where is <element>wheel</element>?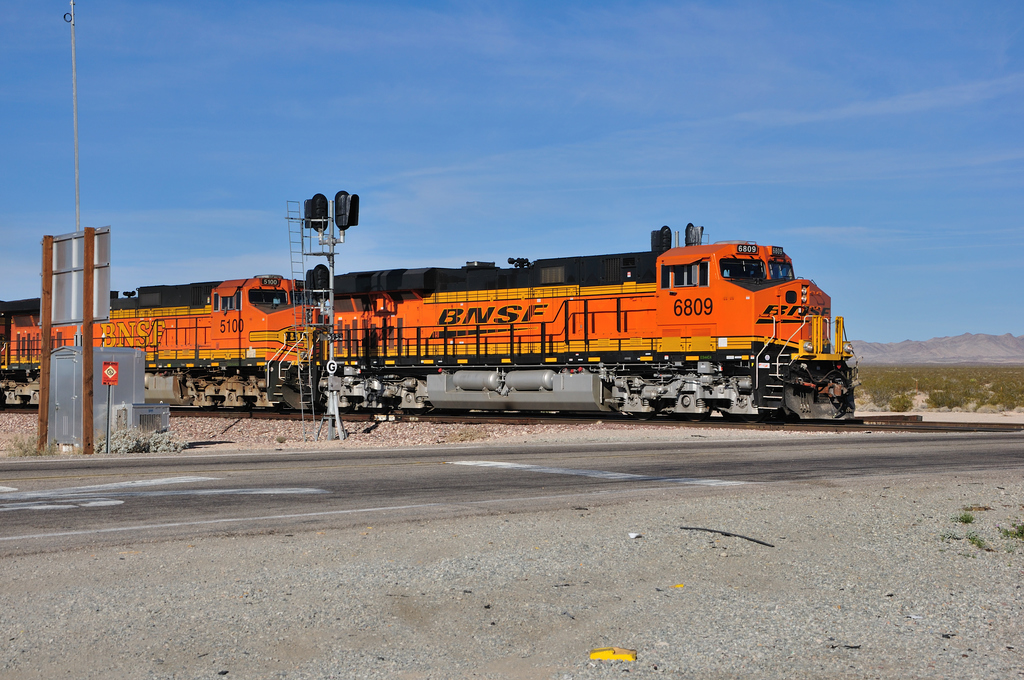
690, 414, 702, 422.
